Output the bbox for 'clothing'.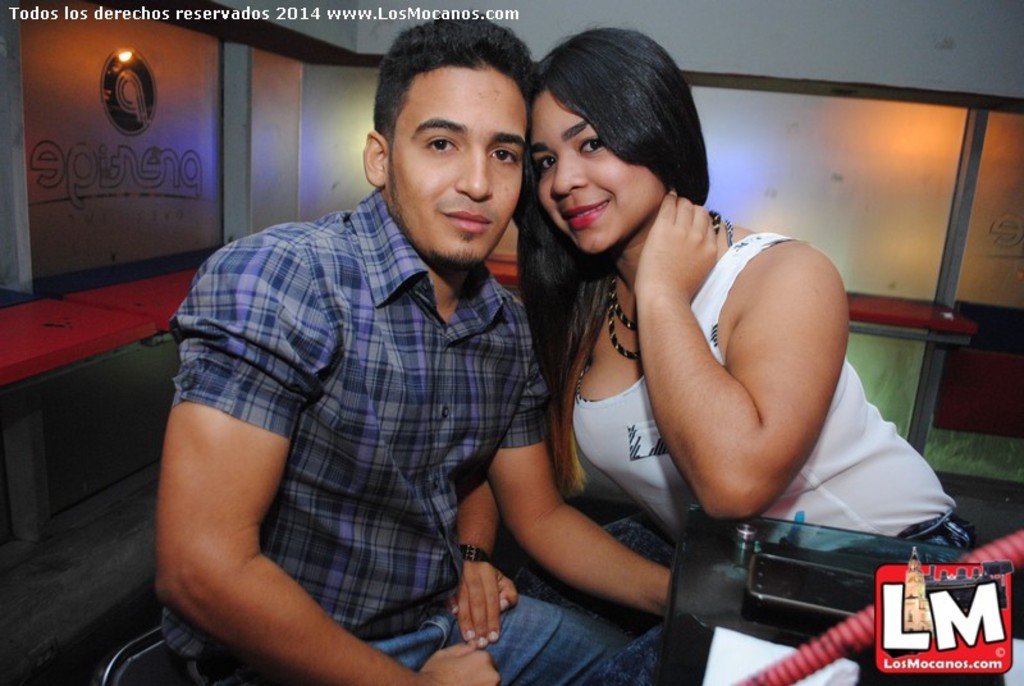
x1=570 y1=214 x2=988 y2=651.
